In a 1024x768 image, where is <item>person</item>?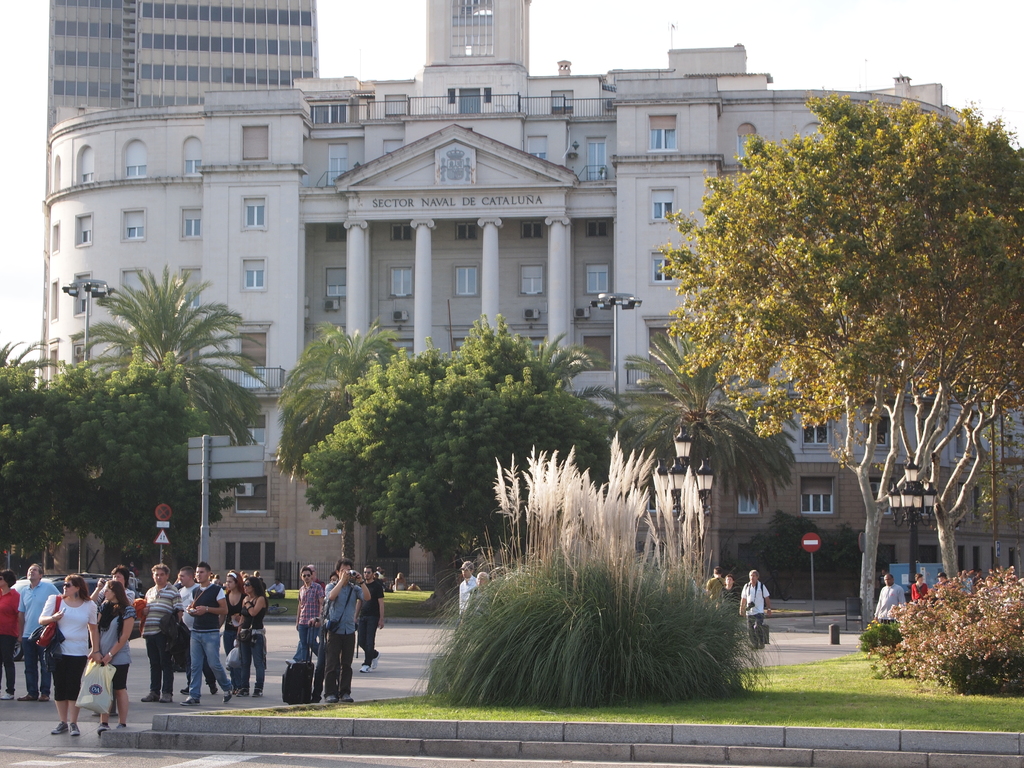
bbox(292, 561, 320, 668).
